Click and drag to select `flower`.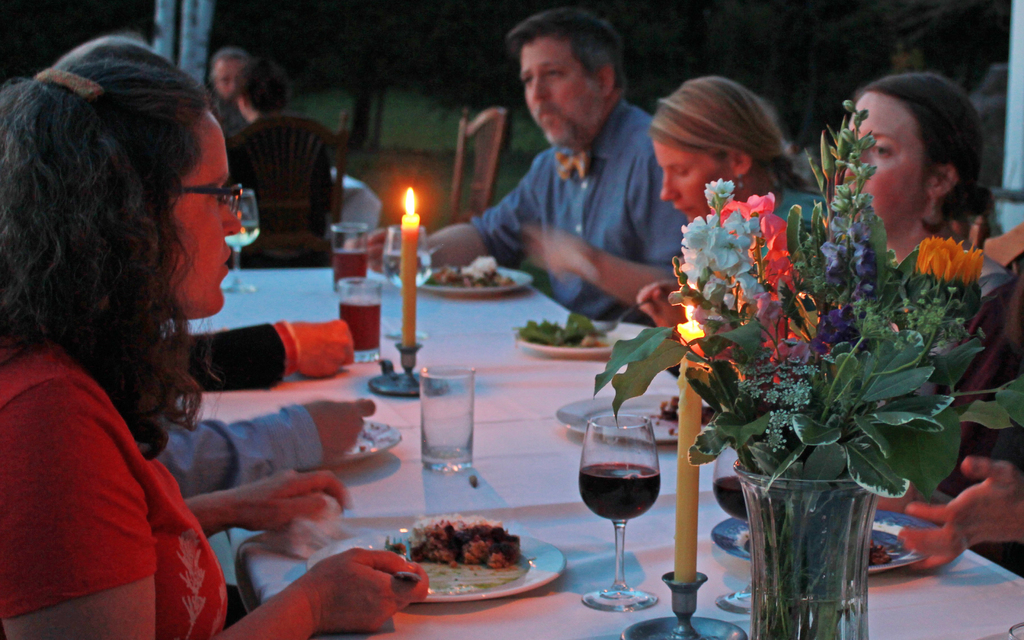
Selection: 819, 237, 845, 276.
